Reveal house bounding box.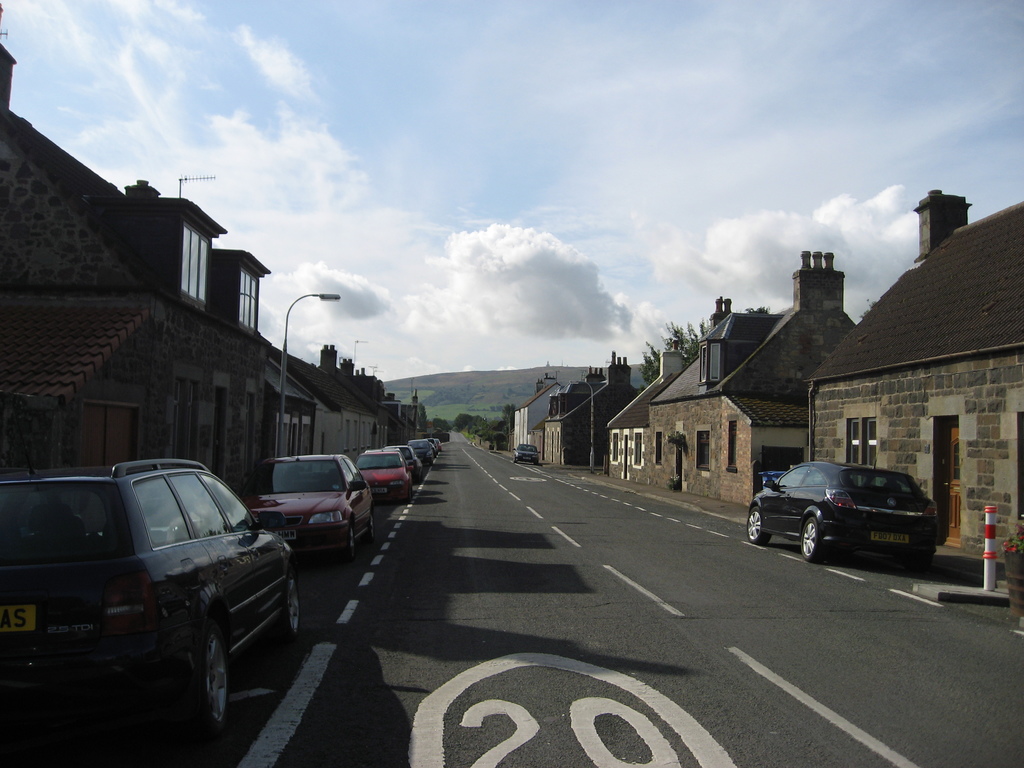
Revealed: Rect(257, 331, 348, 477).
